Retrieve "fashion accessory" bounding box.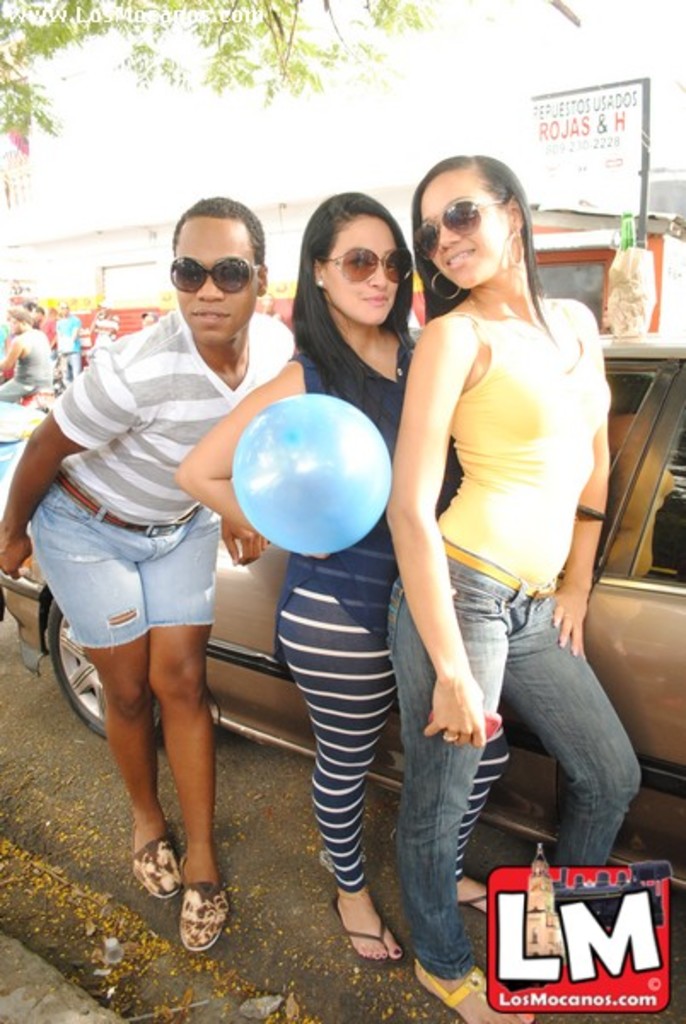
Bounding box: locate(427, 266, 461, 300).
